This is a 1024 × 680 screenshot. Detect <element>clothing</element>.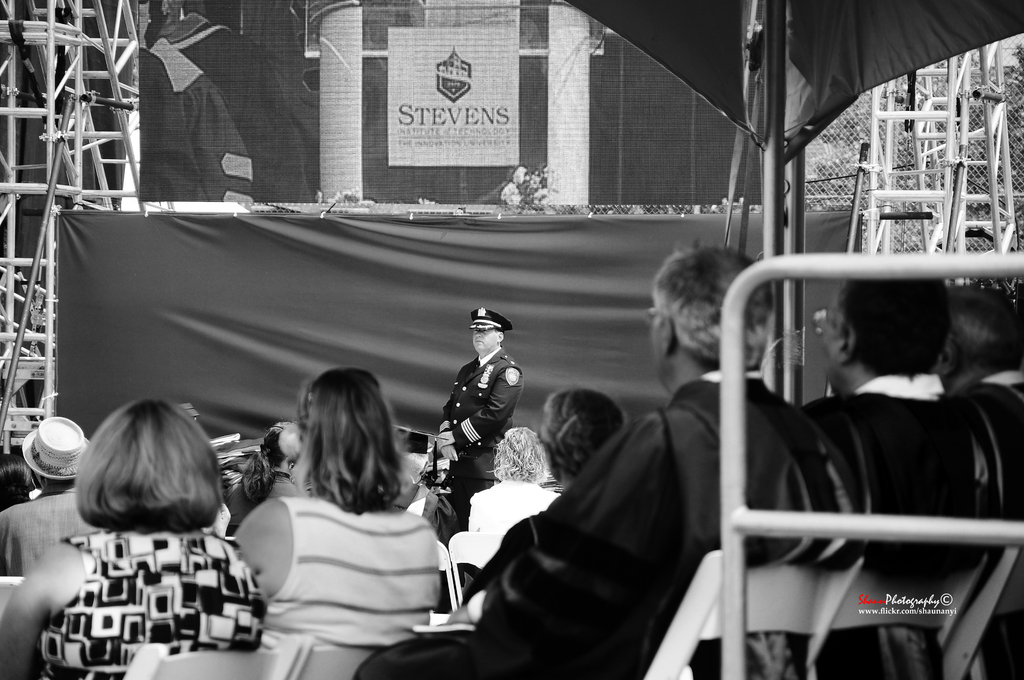
{"left": 0, "top": 474, "right": 66, "bottom": 575}.
